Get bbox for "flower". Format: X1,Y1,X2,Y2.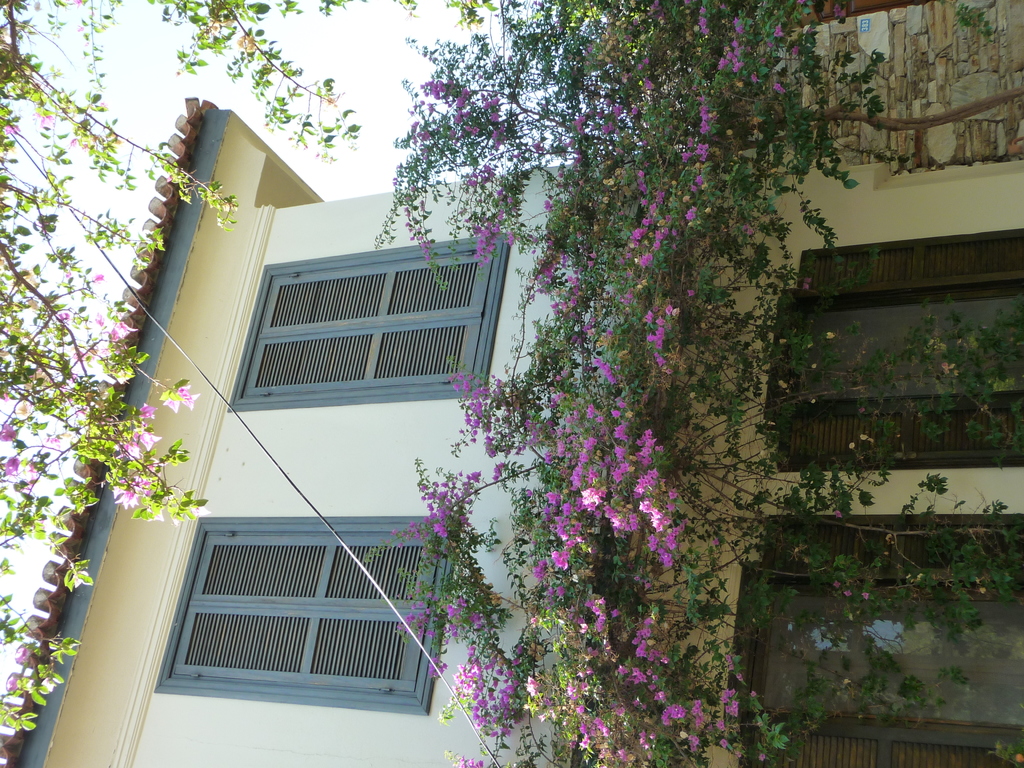
109,320,140,341.
